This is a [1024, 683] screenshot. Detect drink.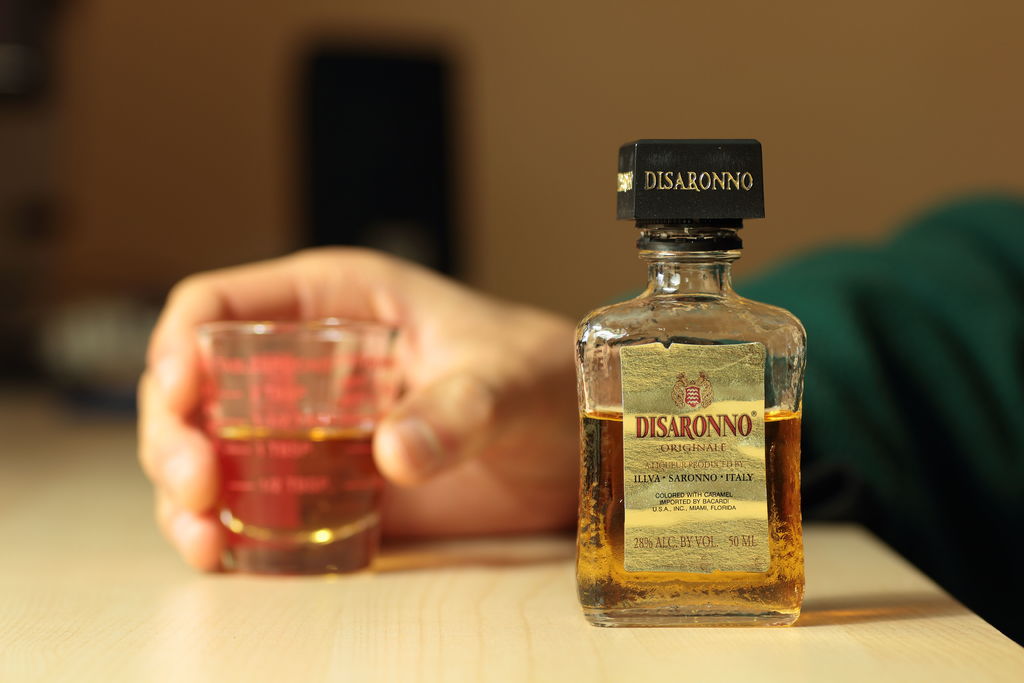
[198, 325, 389, 574].
